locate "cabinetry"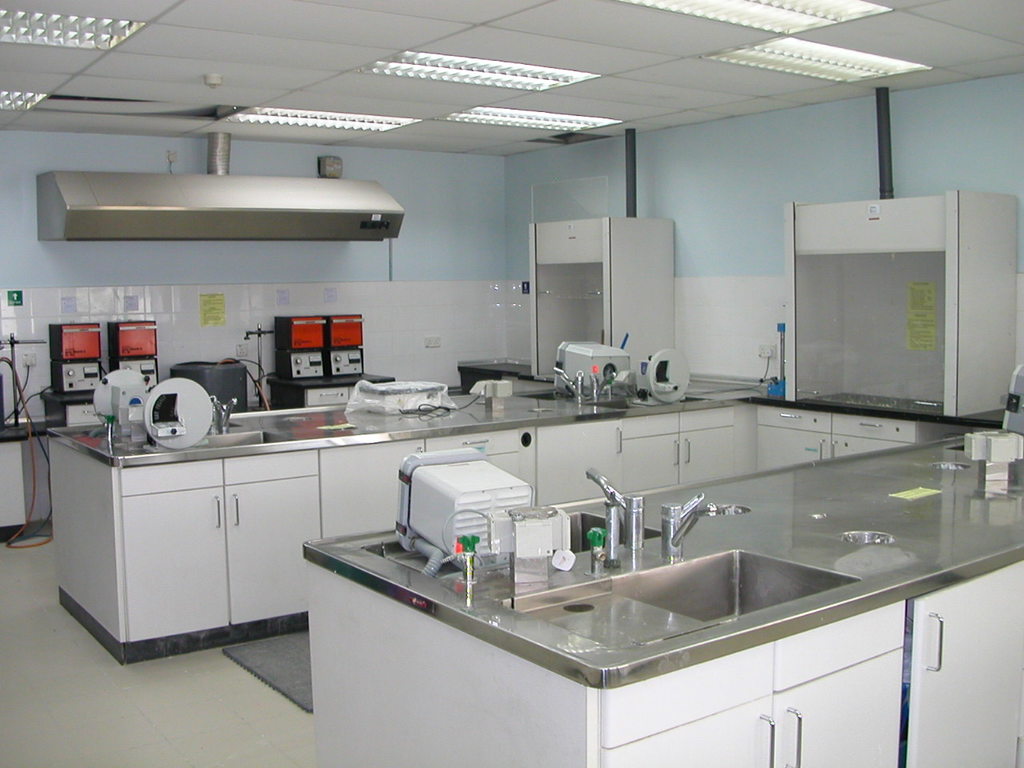
detection(38, 362, 759, 656)
